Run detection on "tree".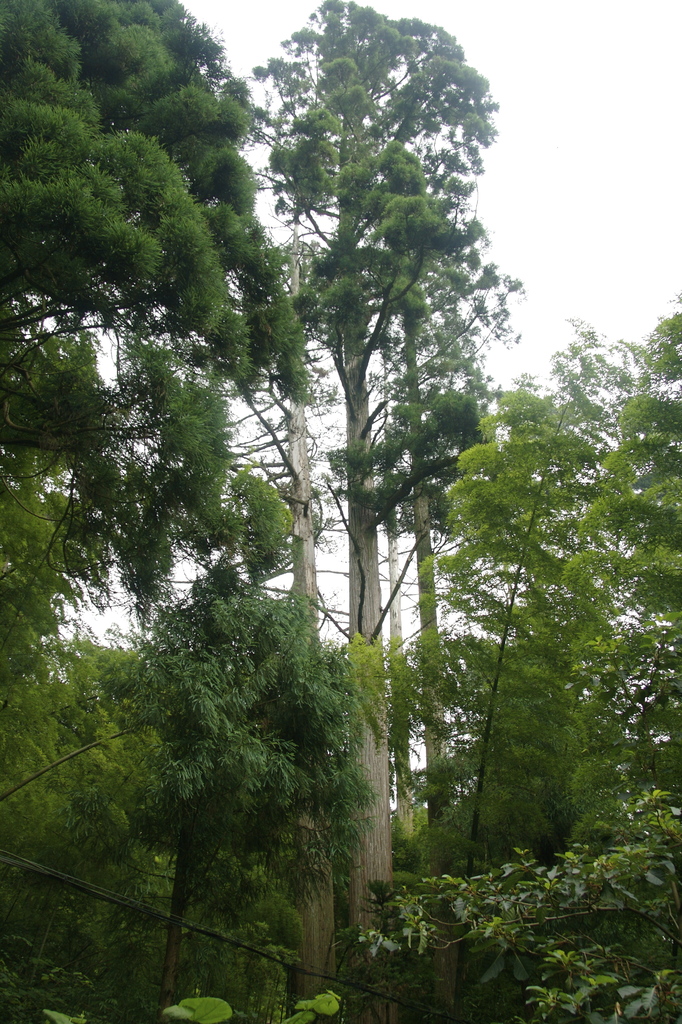
Result: 0,0,380,1023.
